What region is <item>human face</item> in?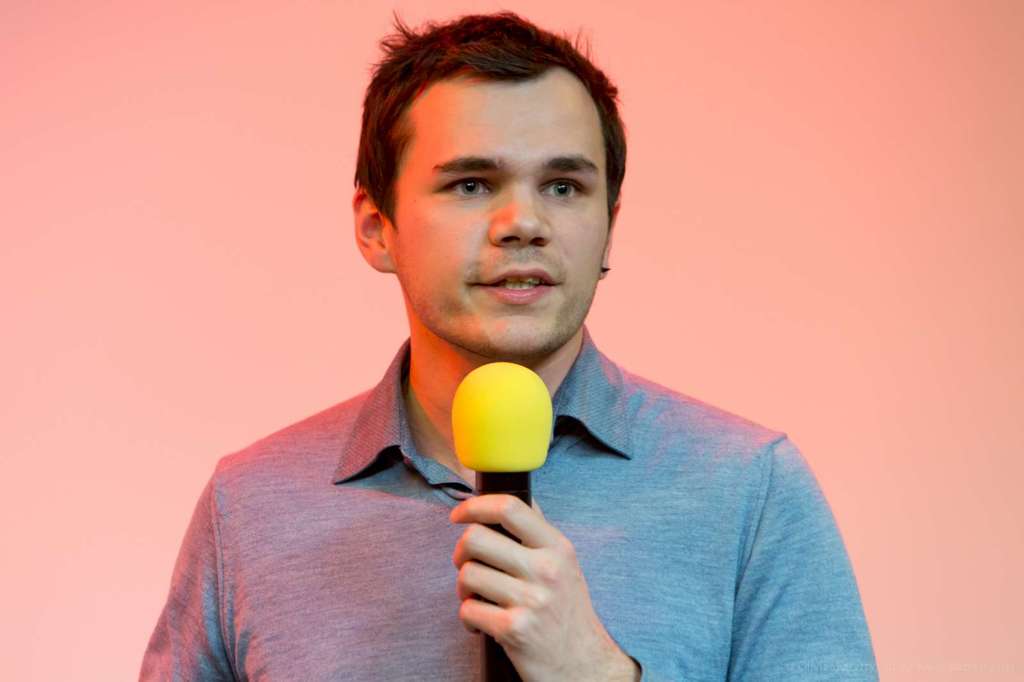
detection(387, 77, 618, 362).
